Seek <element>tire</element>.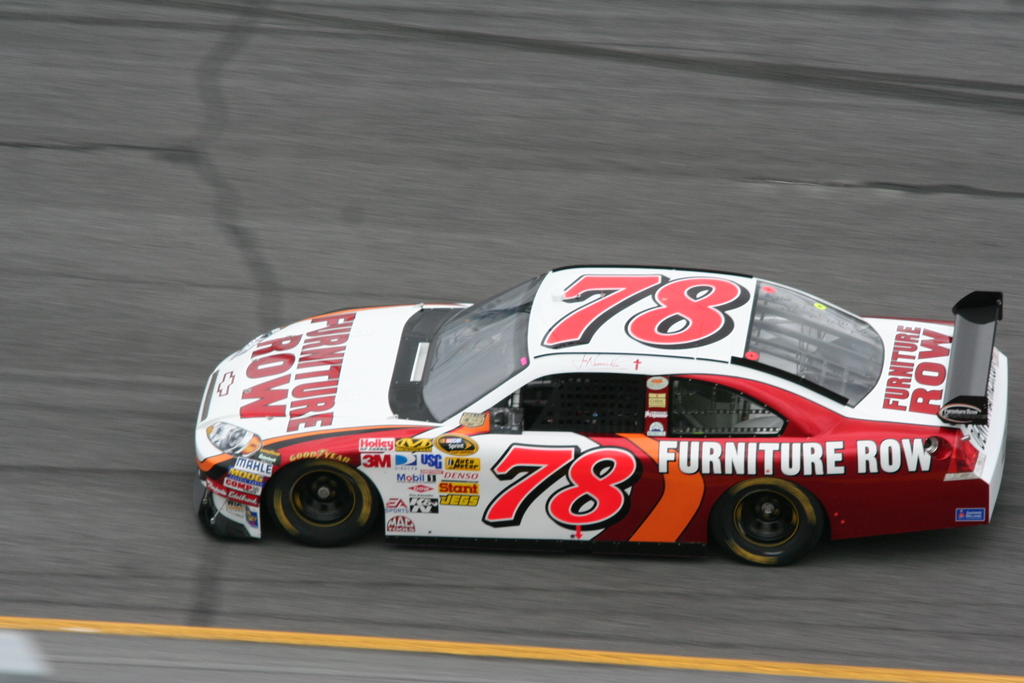
detection(262, 459, 372, 542).
